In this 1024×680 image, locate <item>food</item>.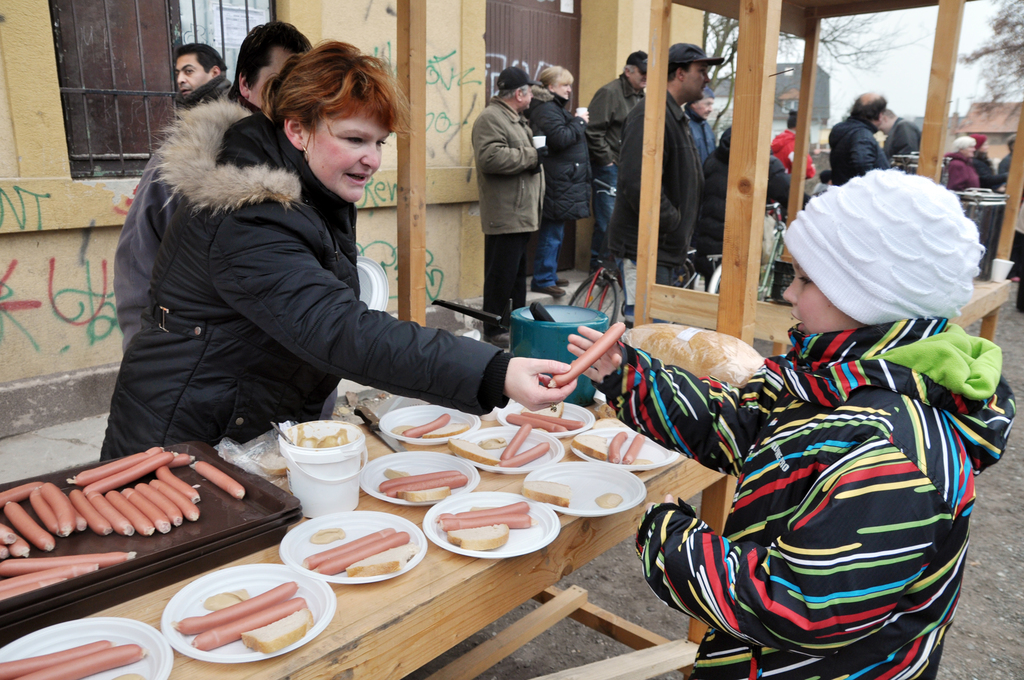
Bounding box: 163:562:332:669.
